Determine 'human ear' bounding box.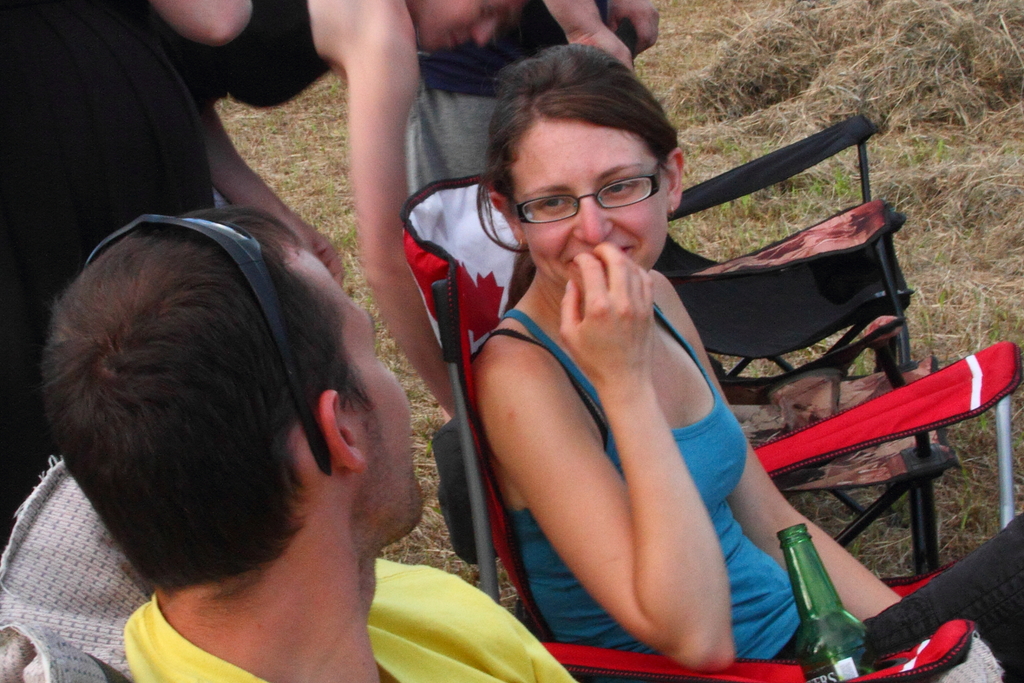
Determined: rect(493, 193, 521, 245).
